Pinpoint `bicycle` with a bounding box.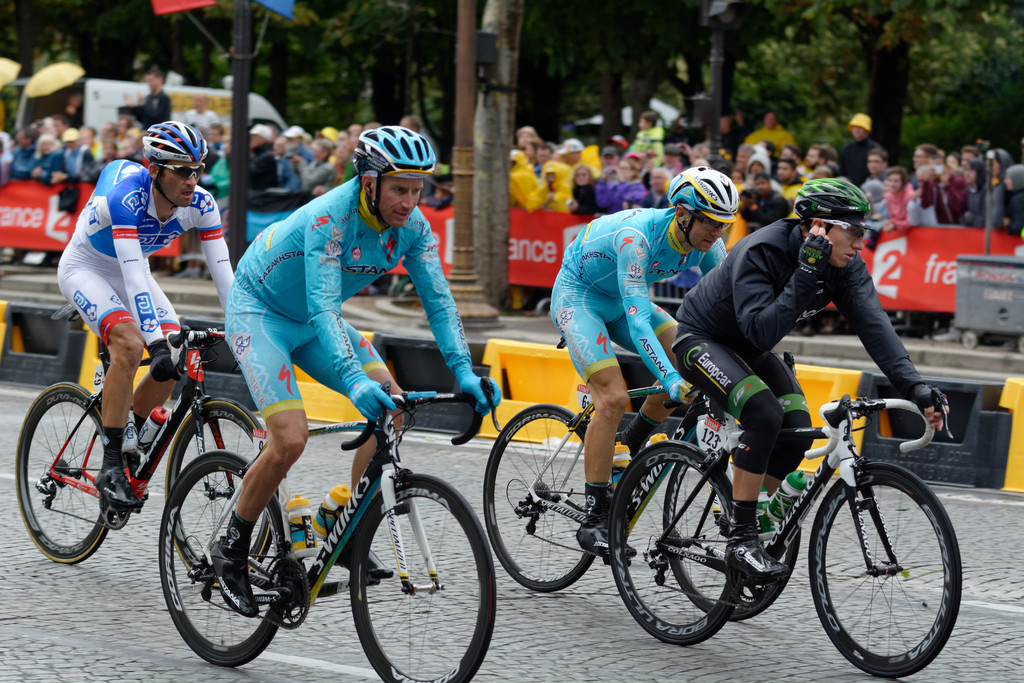
pyautogui.locateOnScreen(15, 325, 280, 593).
